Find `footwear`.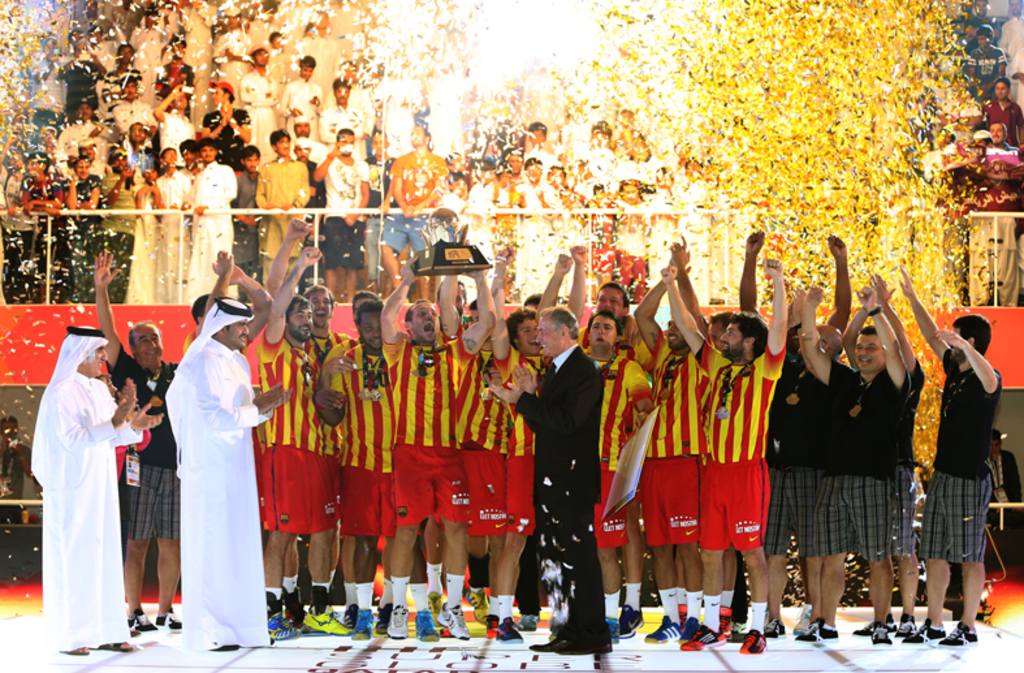
{"left": 765, "top": 617, "right": 783, "bottom": 634}.
